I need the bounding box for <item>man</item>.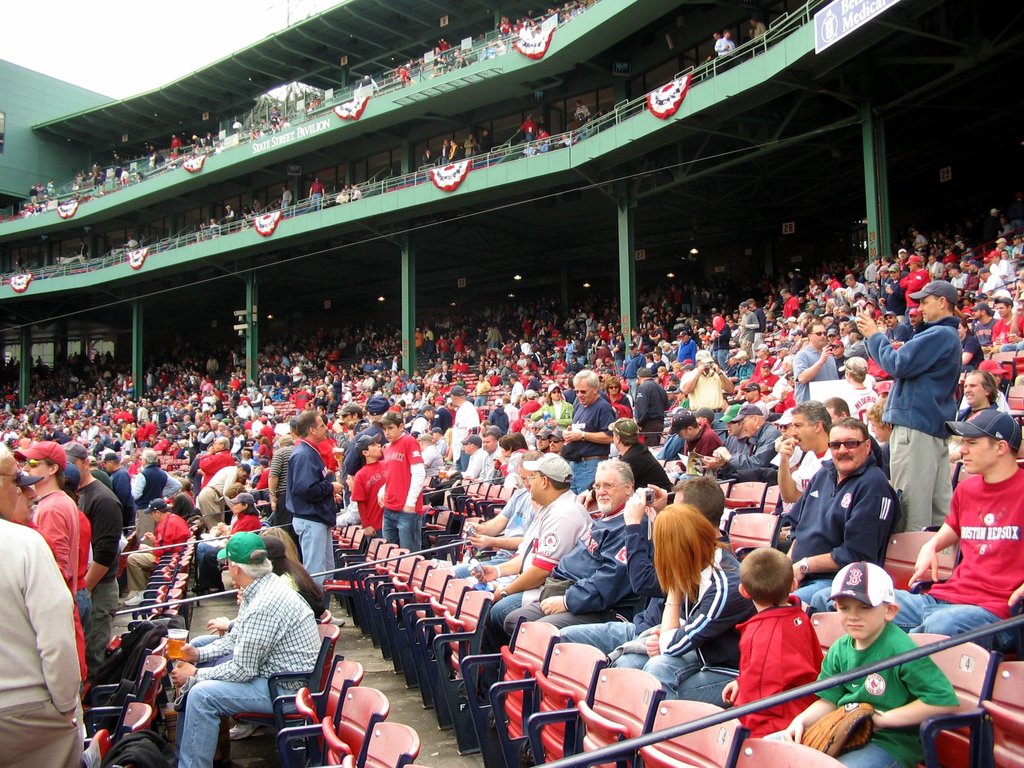
Here it is: (left=112, top=163, right=124, bottom=184).
